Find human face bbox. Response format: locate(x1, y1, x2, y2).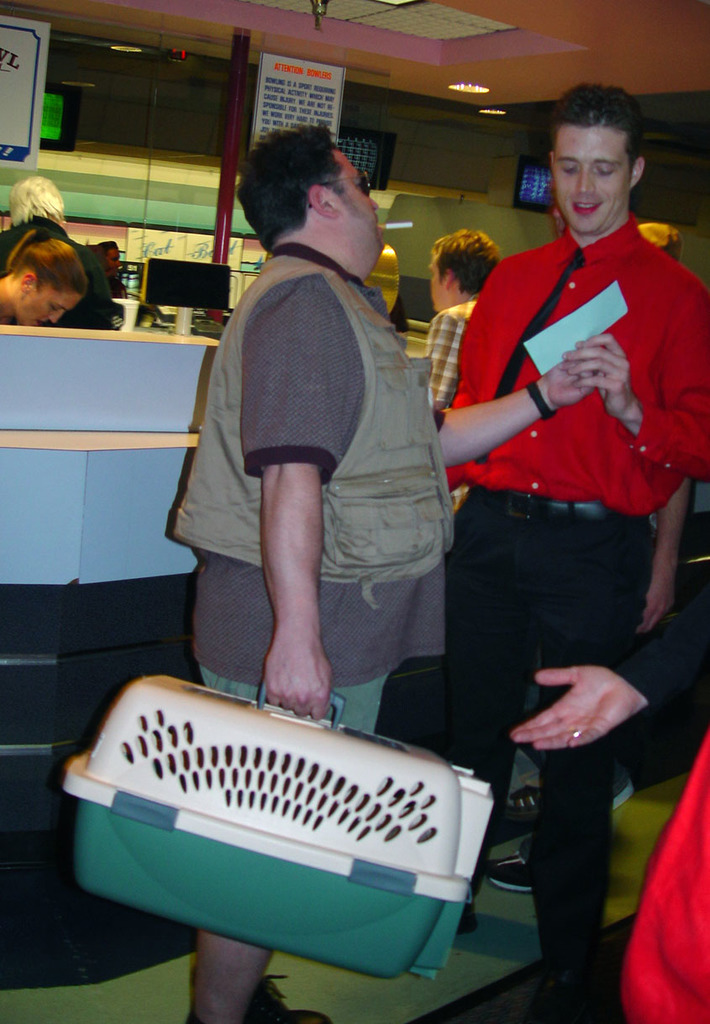
locate(428, 261, 448, 311).
